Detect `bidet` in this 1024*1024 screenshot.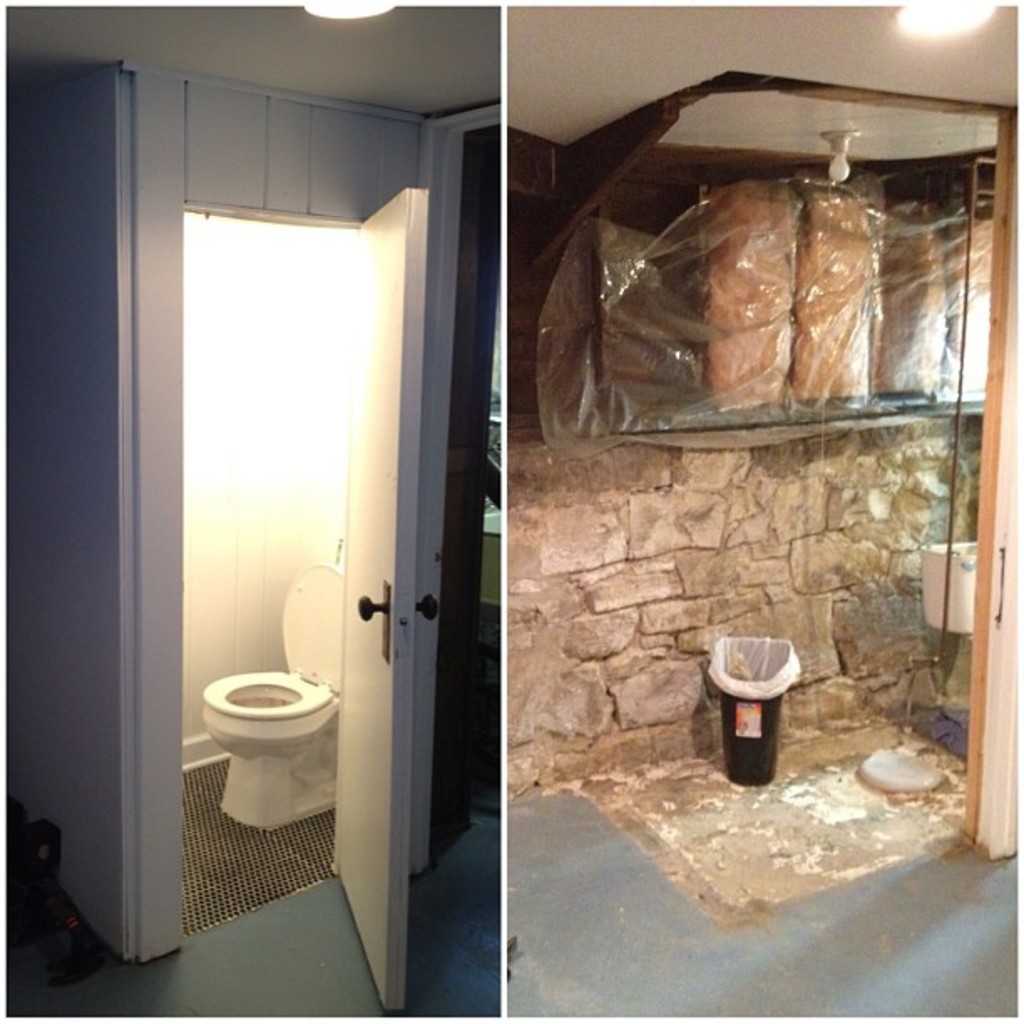
Detection: x1=199 y1=671 x2=333 y2=832.
